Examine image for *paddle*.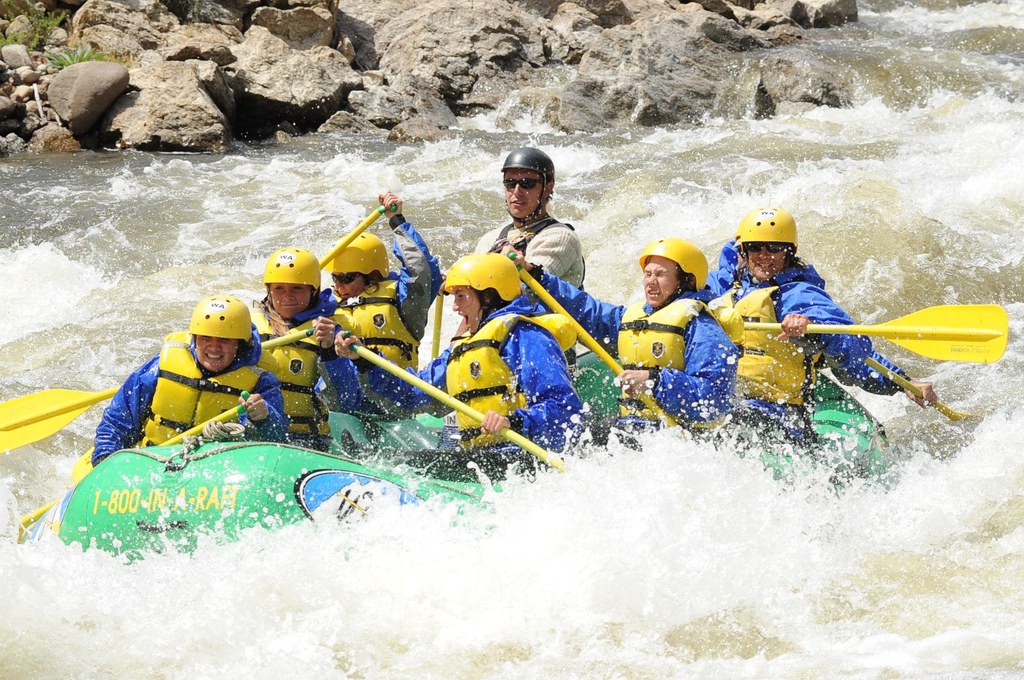
Examination result: [left=511, top=252, right=685, bottom=439].
